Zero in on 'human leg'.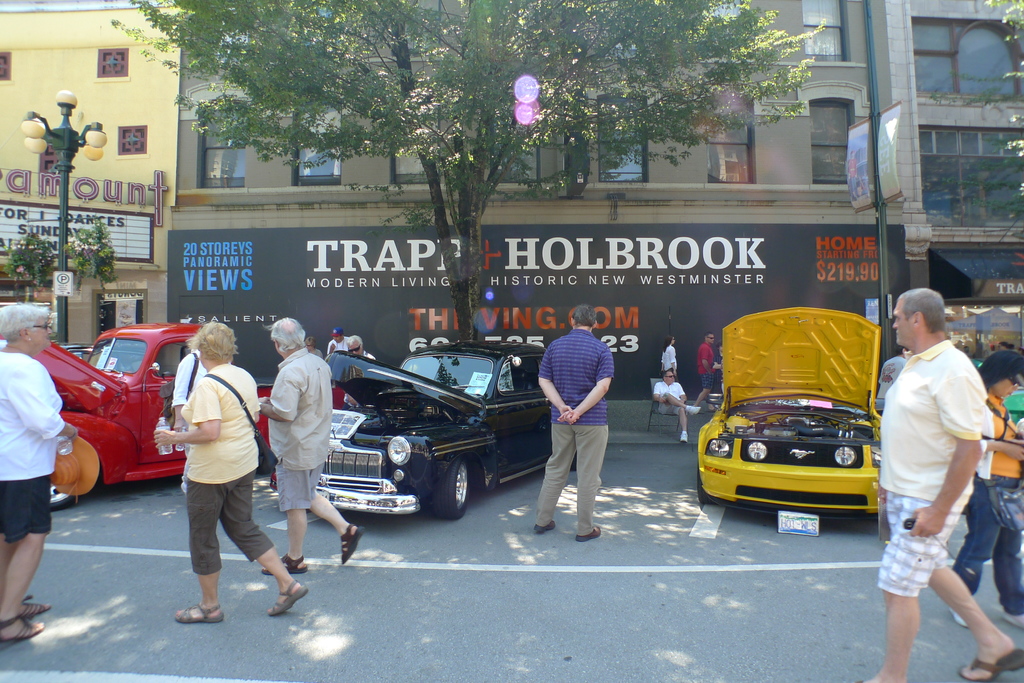
Zeroed in: bbox=(219, 430, 308, 619).
